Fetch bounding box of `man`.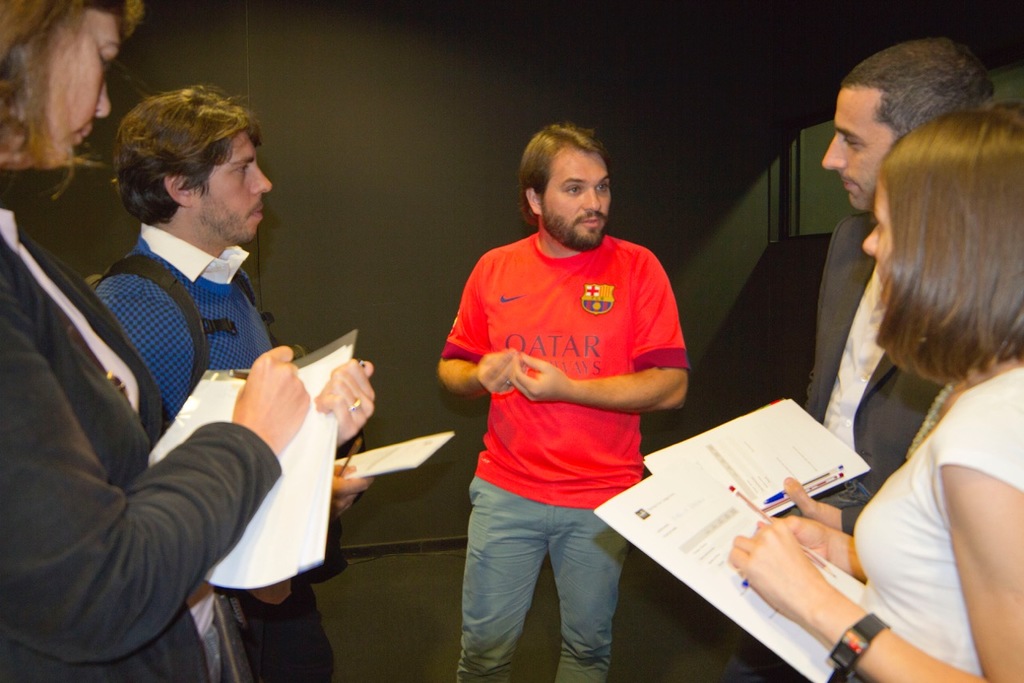
Bbox: (x1=428, y1=123, x2=704, y2=670).
